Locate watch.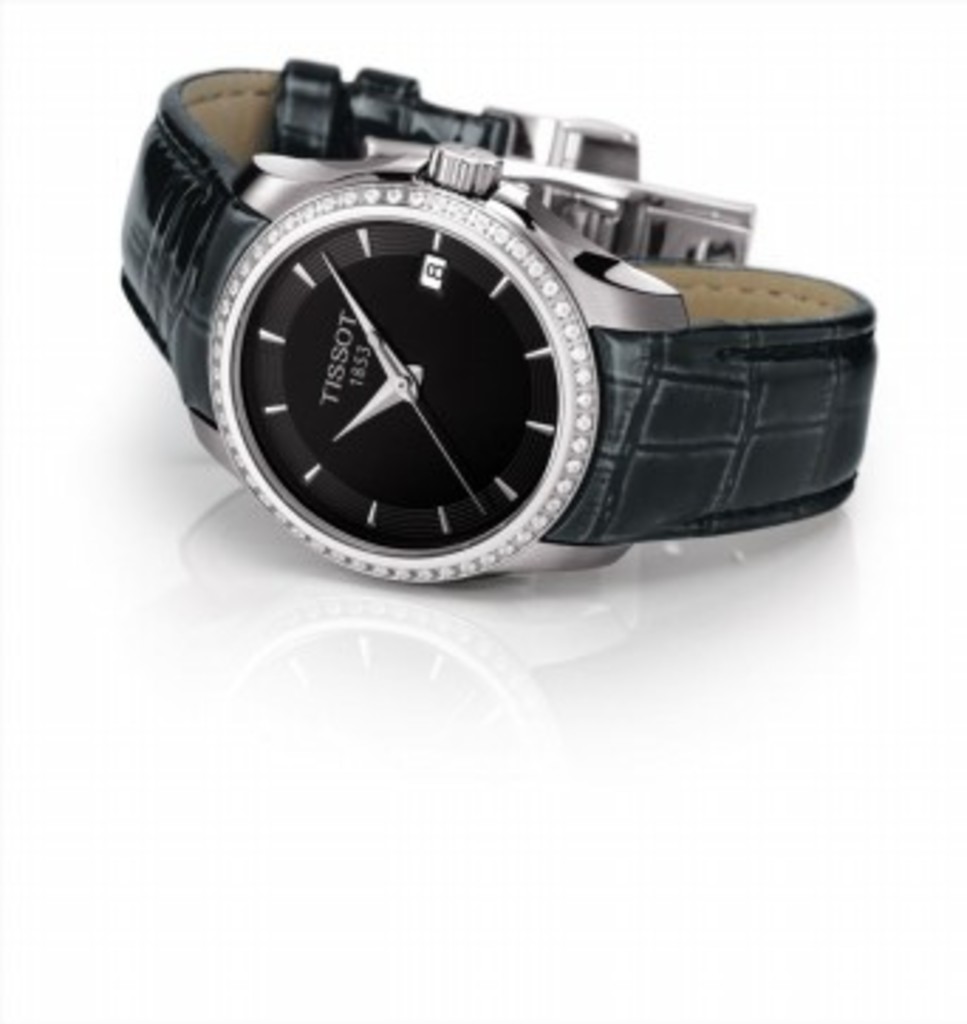
Bounding box: x1=116 y1=62 x2=879 y2=588.
